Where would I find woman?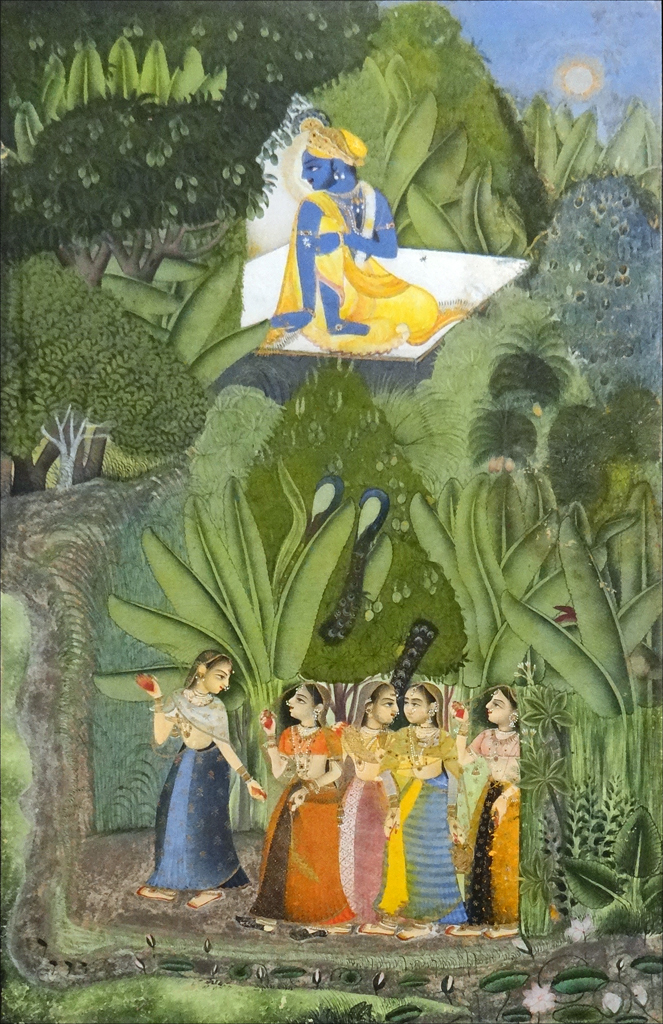
At rect(257, 673, 365, 954).
